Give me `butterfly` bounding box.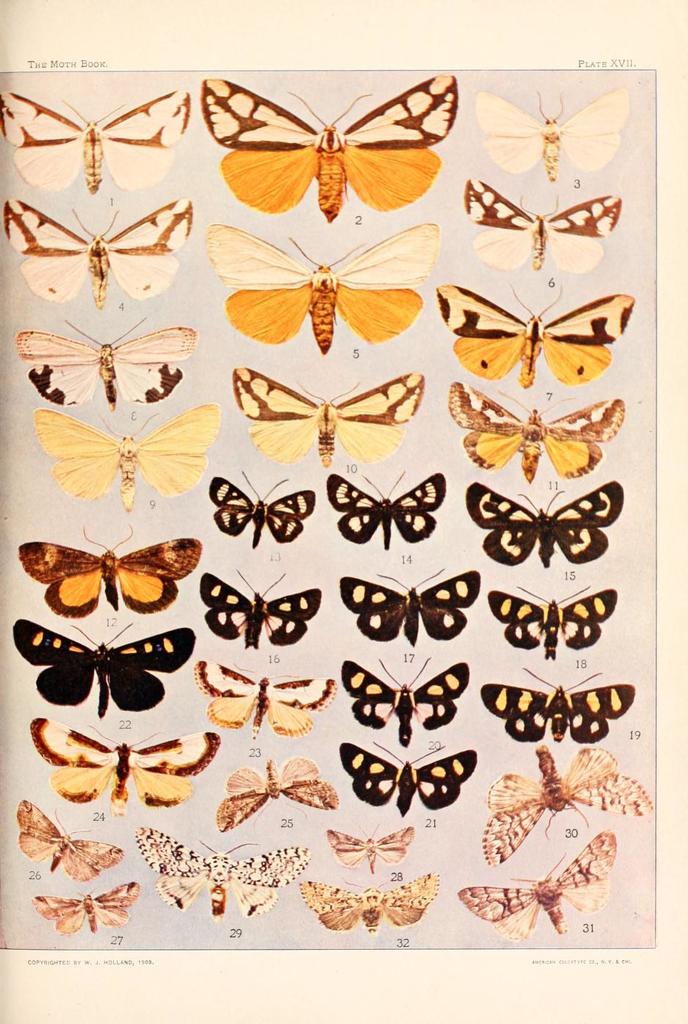
[x1=340, y1=574, x2=480, y2=645].
